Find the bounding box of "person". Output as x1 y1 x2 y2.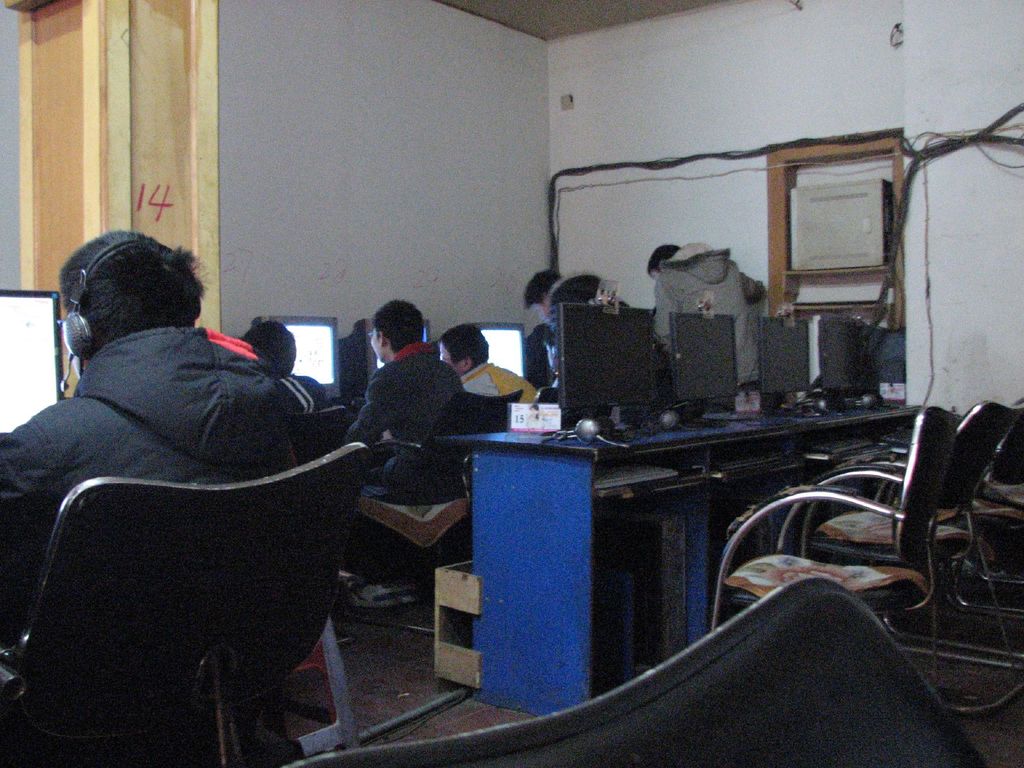
516 263 569 394.
